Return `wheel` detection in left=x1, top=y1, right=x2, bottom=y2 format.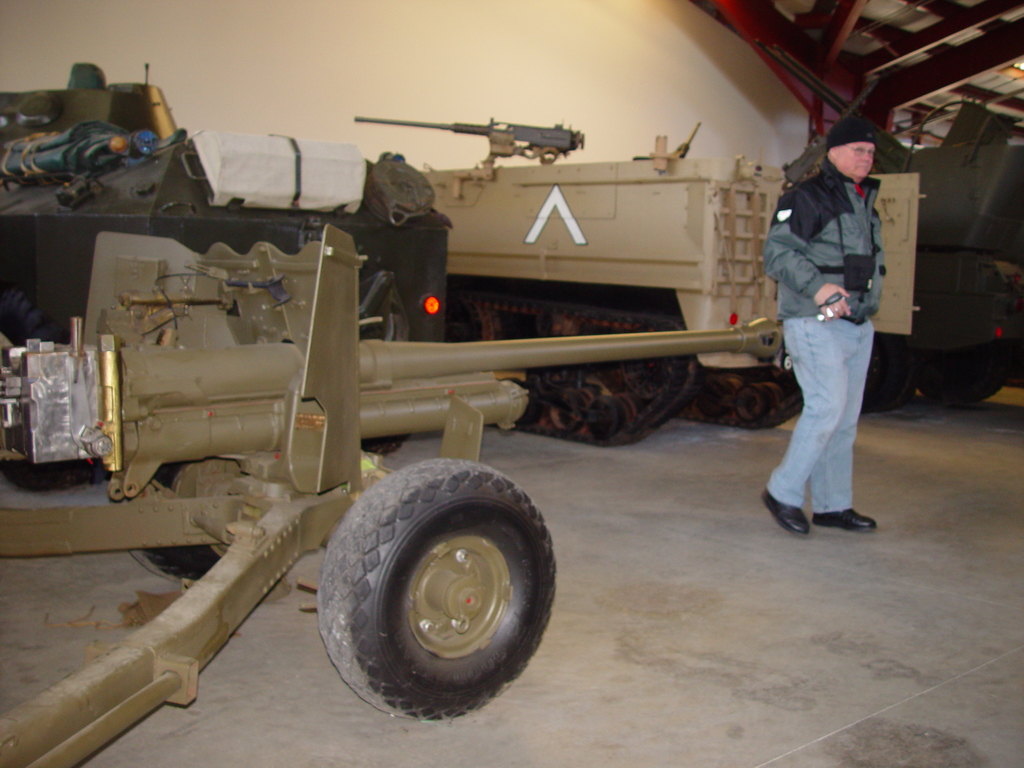
left=622, top=328, right=676, bottom=397.
